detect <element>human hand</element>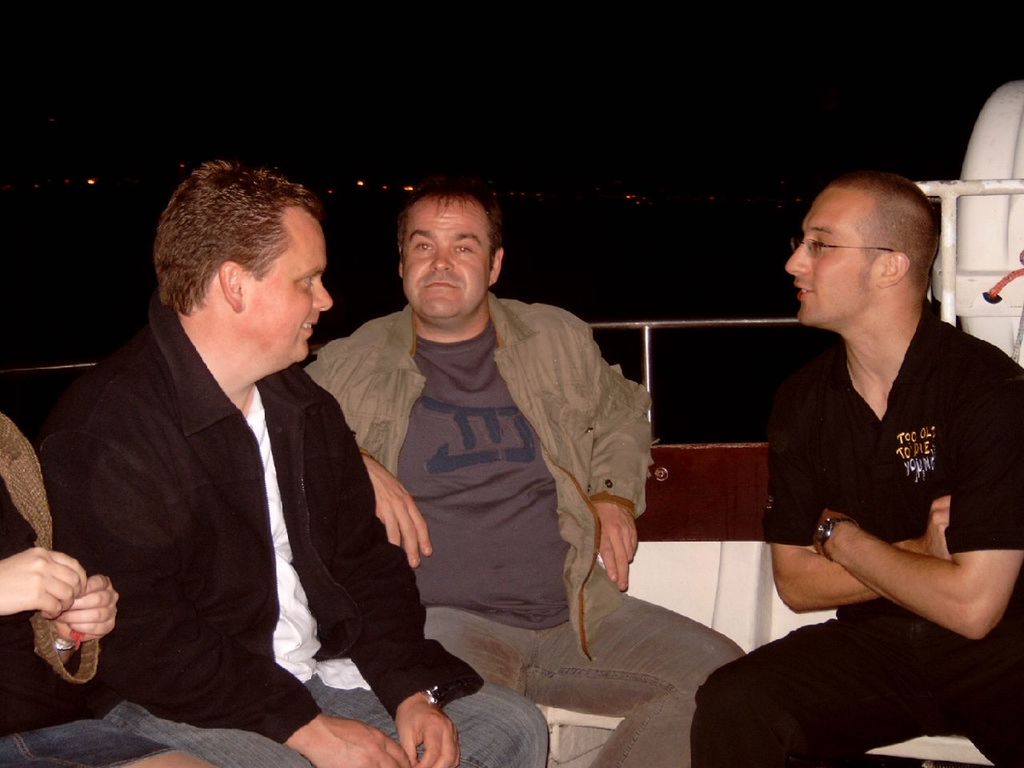
BBox(590, 502, 638, 592)
